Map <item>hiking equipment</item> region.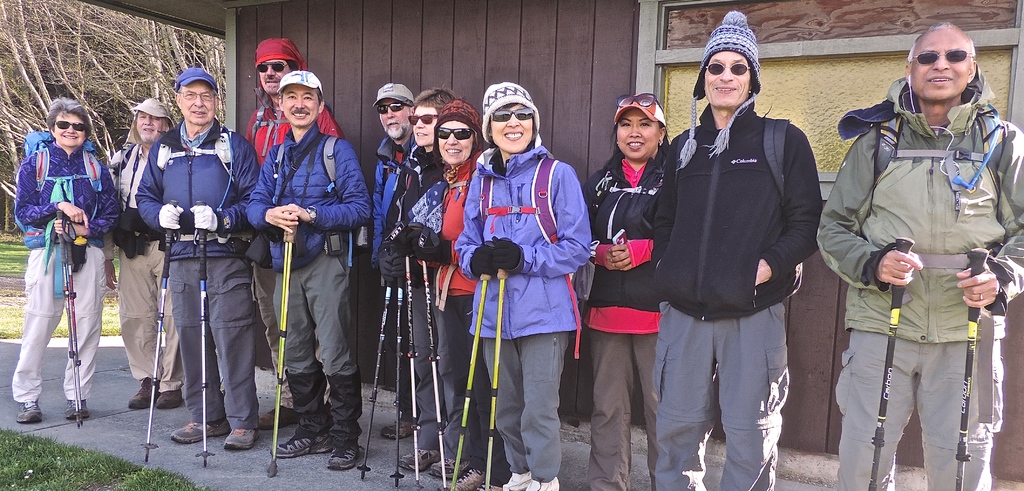
Mapped to 445 237 499 490.
